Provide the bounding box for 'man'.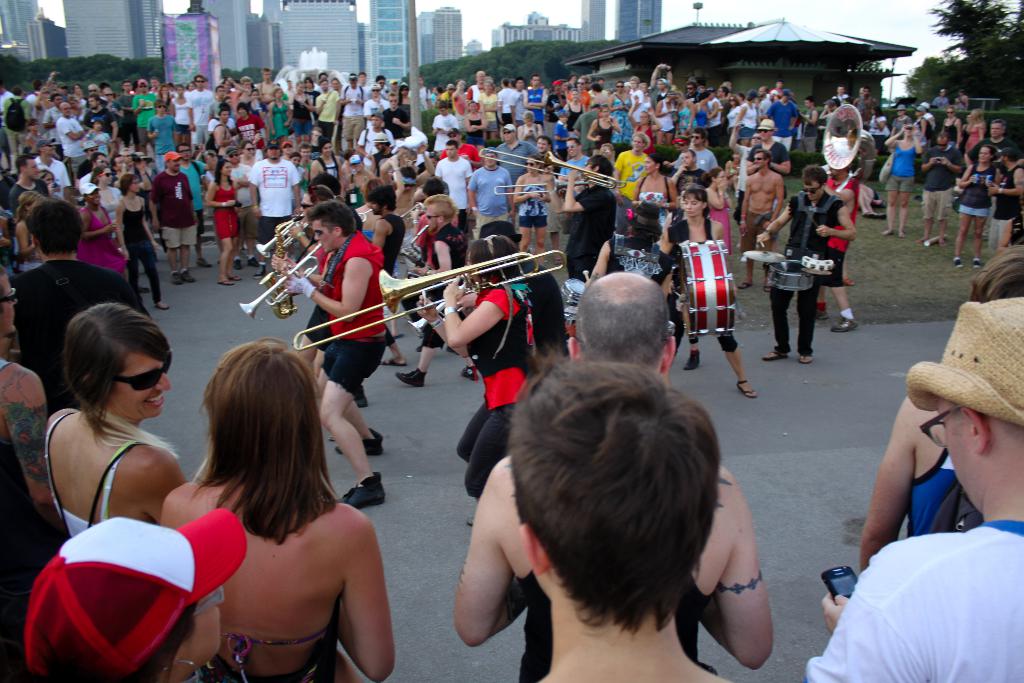
171, 88, 191, 143.
